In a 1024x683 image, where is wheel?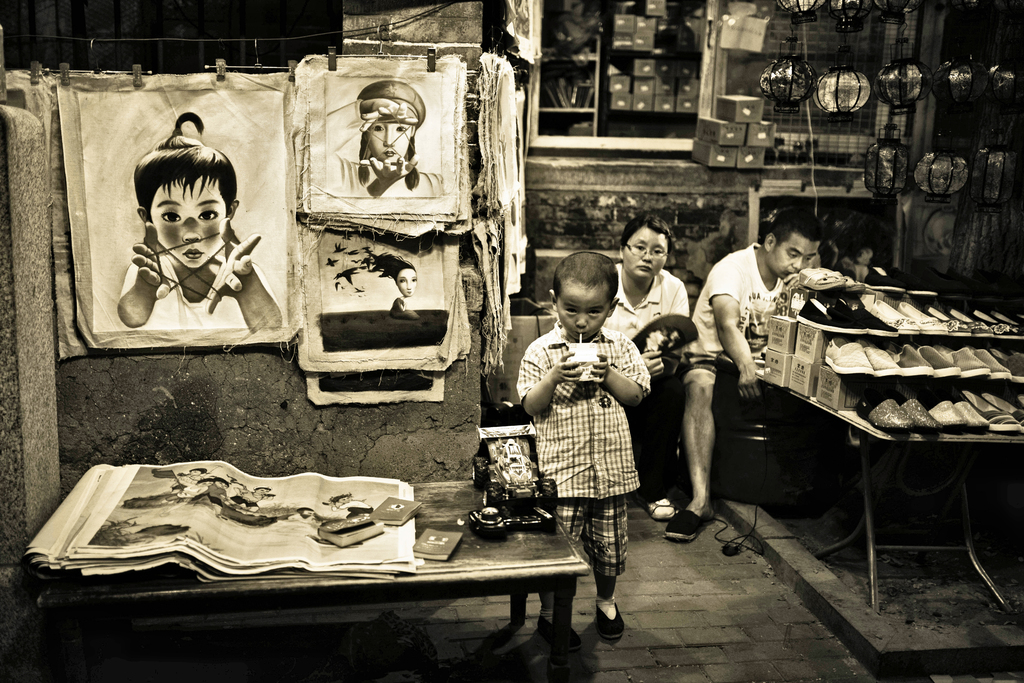
(468, 451, 492, 486).
